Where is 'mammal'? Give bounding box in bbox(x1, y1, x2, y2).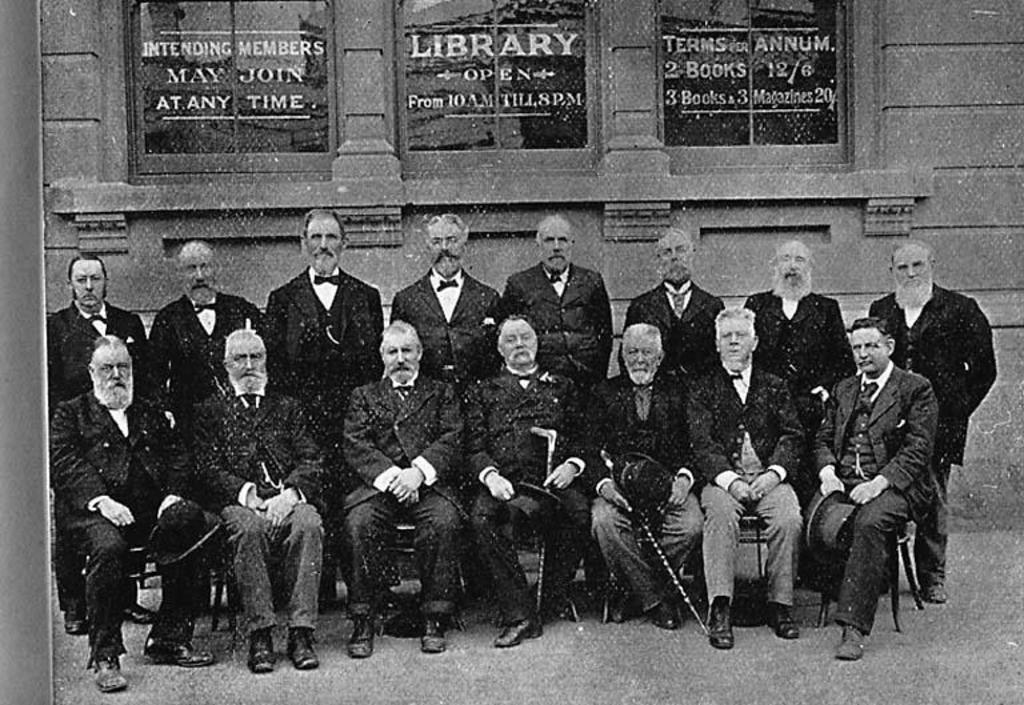
bbox(51, 327, 208, 692).
